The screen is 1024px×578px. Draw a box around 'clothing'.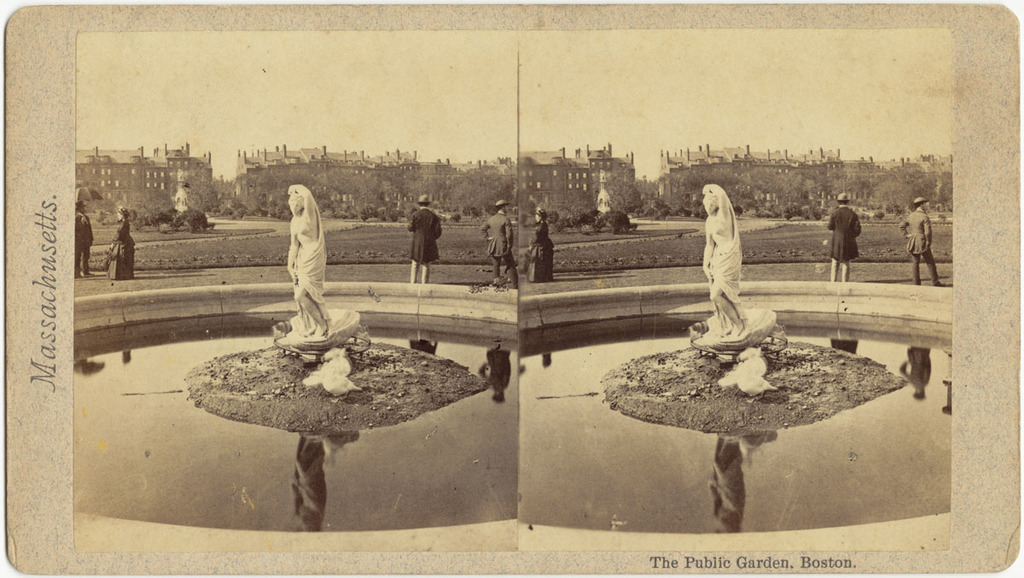
486,208,521,286.
